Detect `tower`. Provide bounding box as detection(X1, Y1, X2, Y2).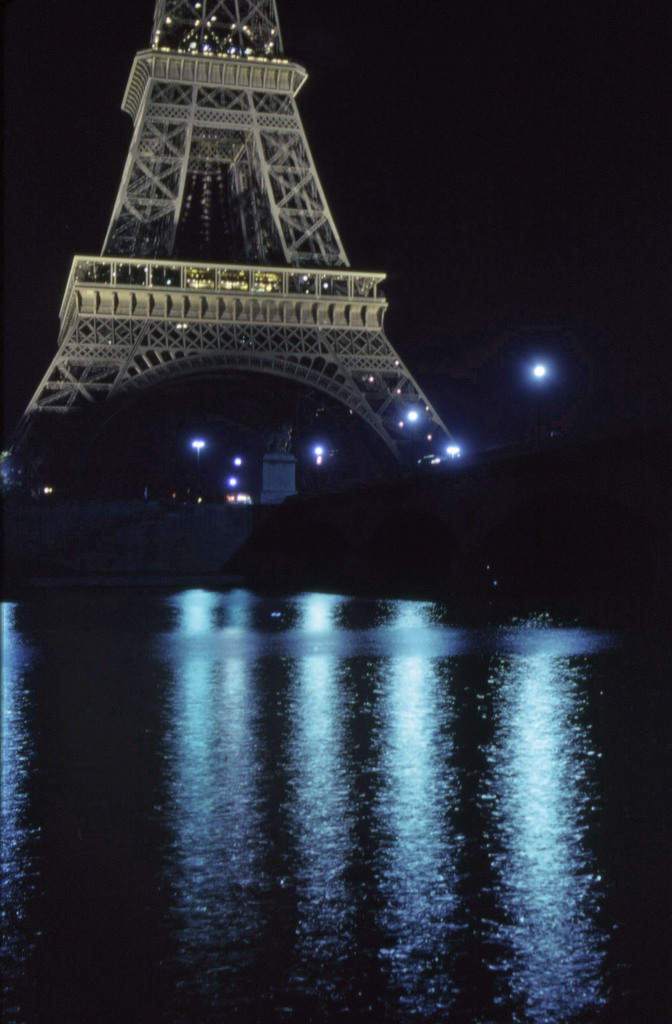
detection(0, 4, 488, 499).
